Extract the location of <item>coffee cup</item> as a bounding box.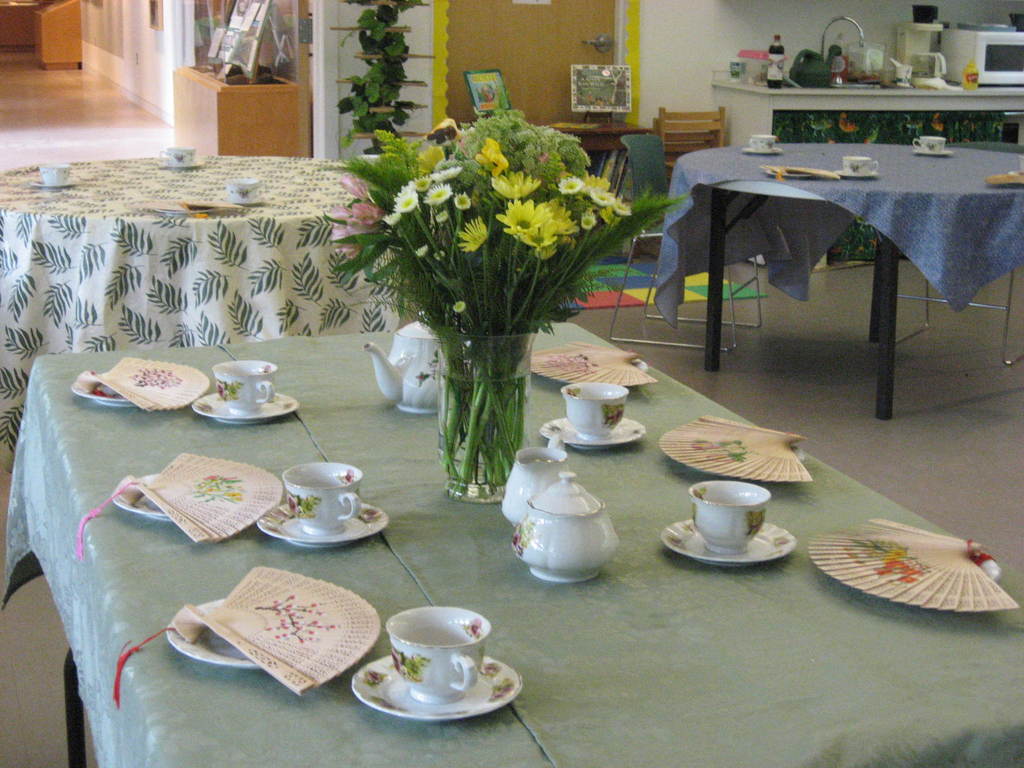
x1=841 y1=154 x2=881 y2=177.
